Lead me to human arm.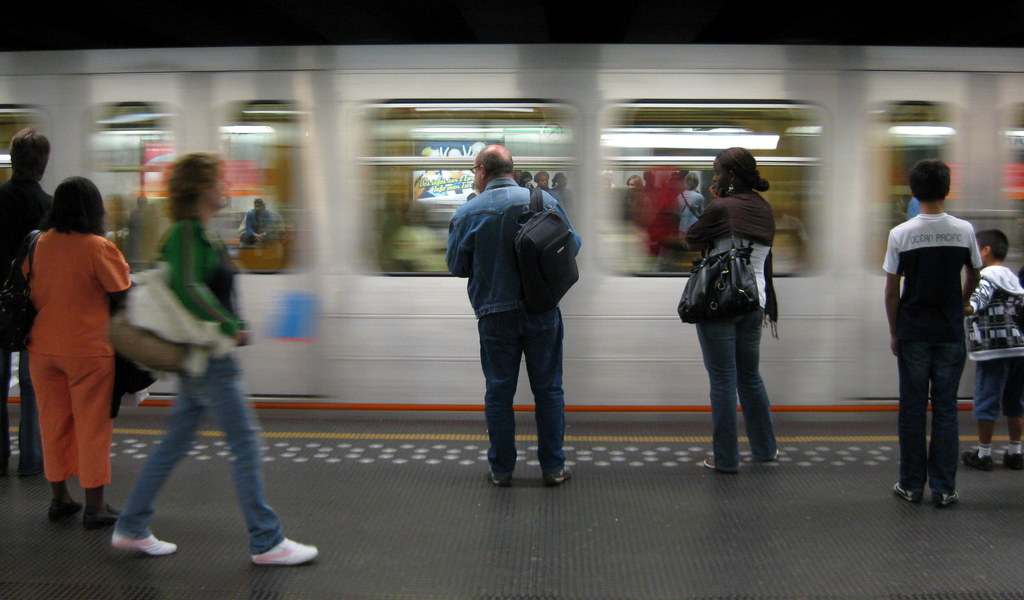
Lead to [x1=99, y1=229, x2=132, y2=310].
